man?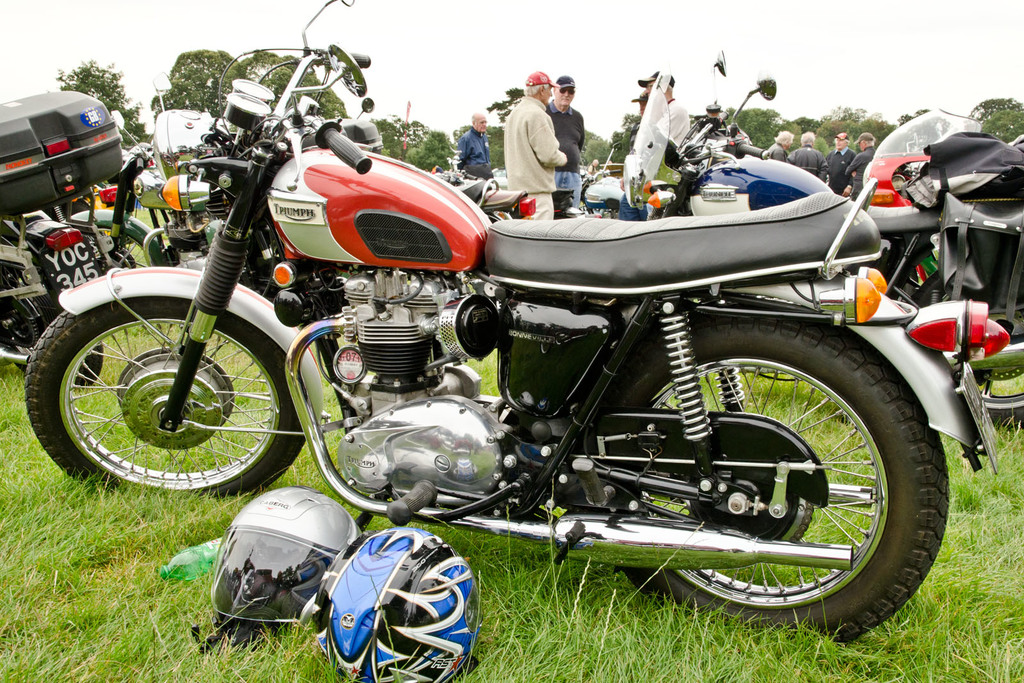
Rect(547, 74, 585, 211)
